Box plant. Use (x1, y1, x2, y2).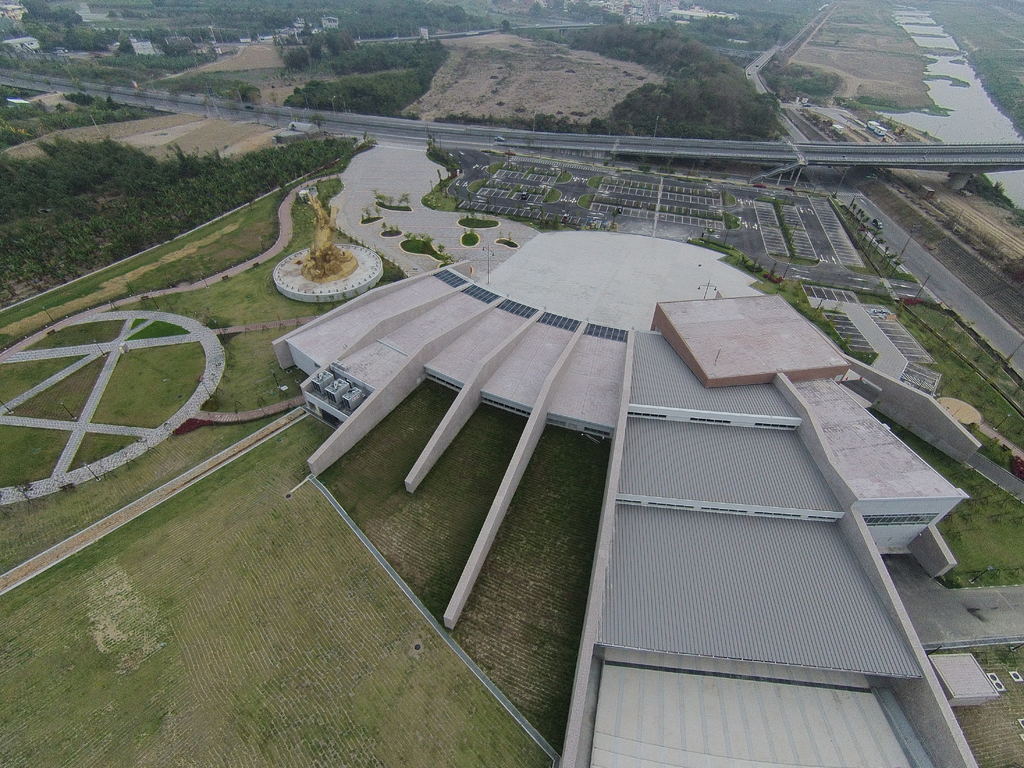
(360, 204, 380, 221).
